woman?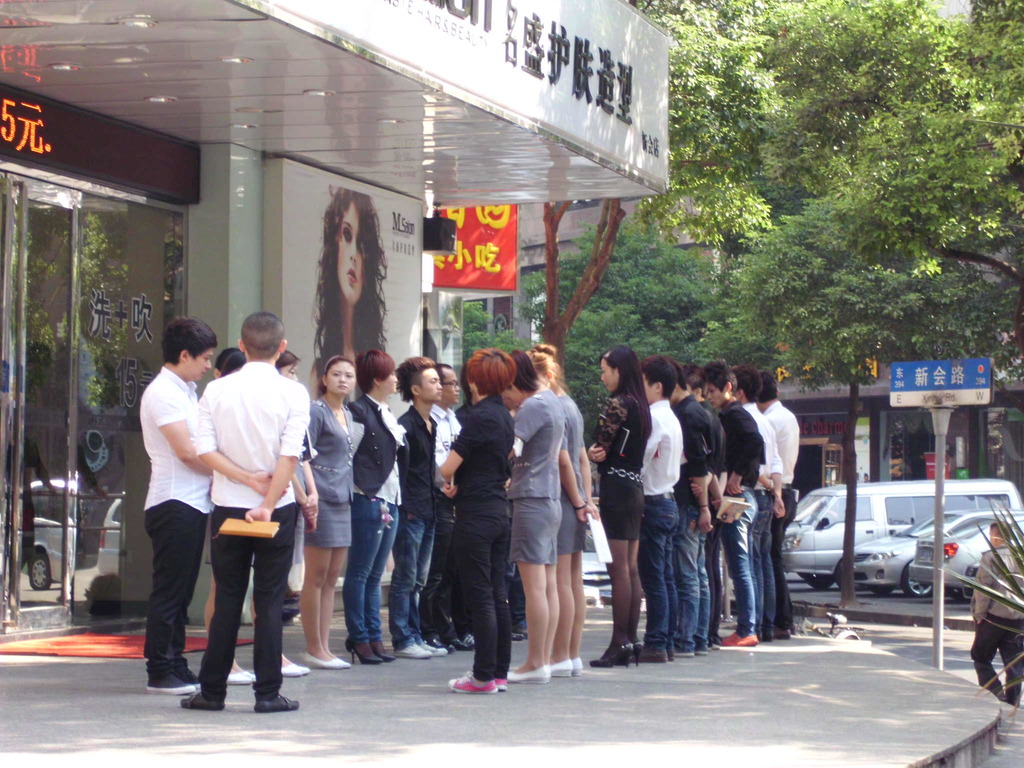
region(508, 351, 565, 683)
